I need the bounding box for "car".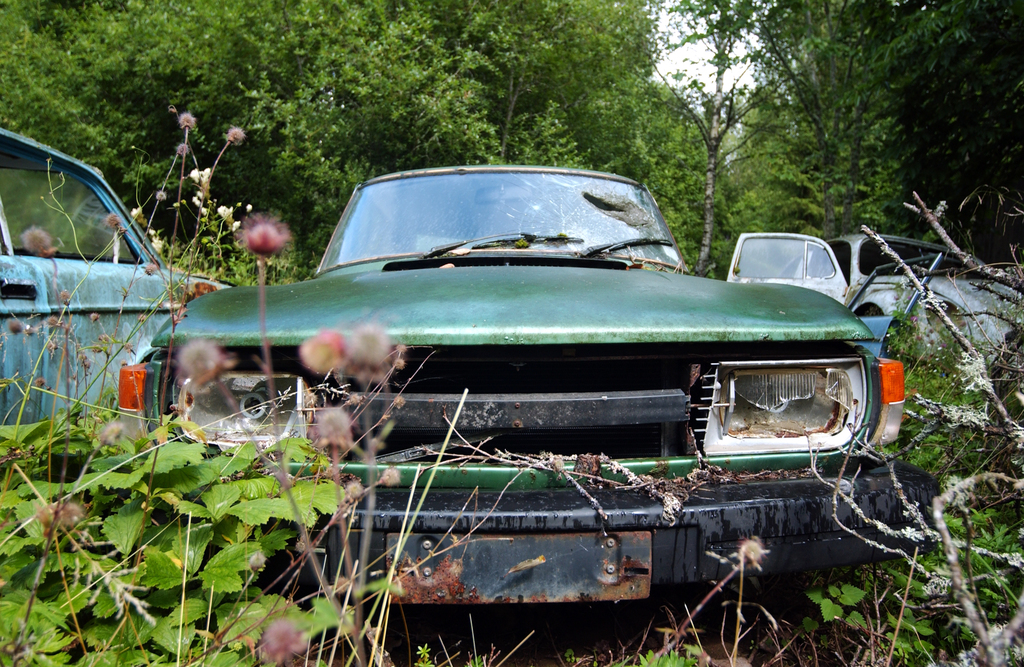
Here it is: 724:226:1023:378.
